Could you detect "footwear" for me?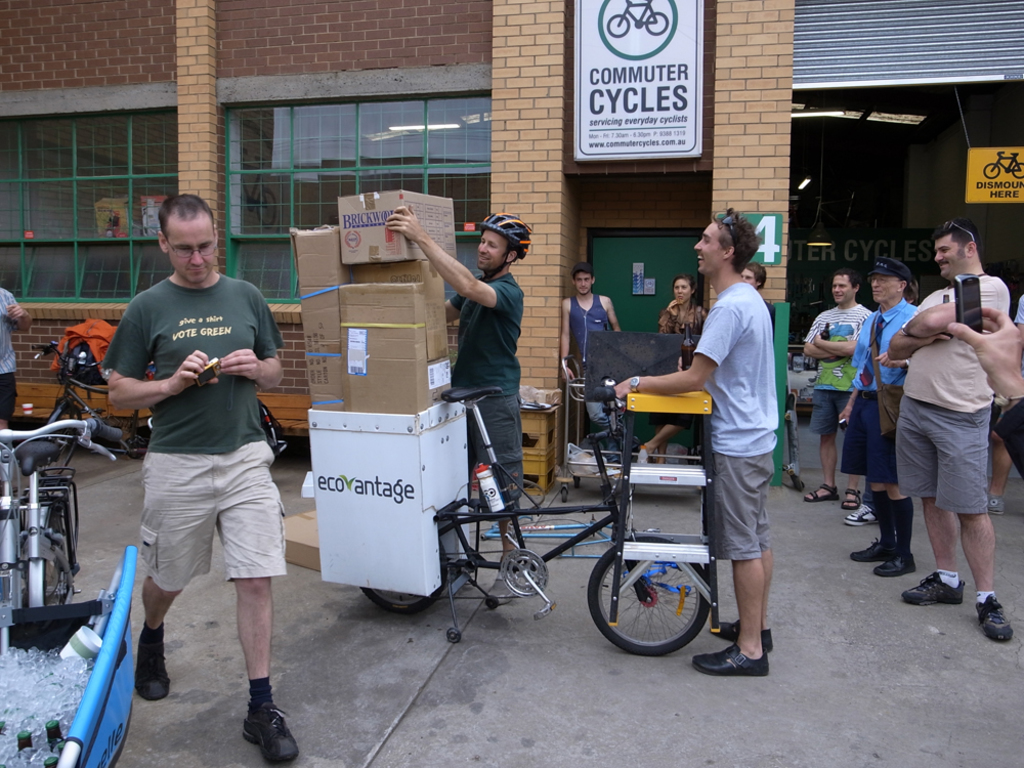
Detection result: <bbox>873, 552, 913, 581</bbox>.
